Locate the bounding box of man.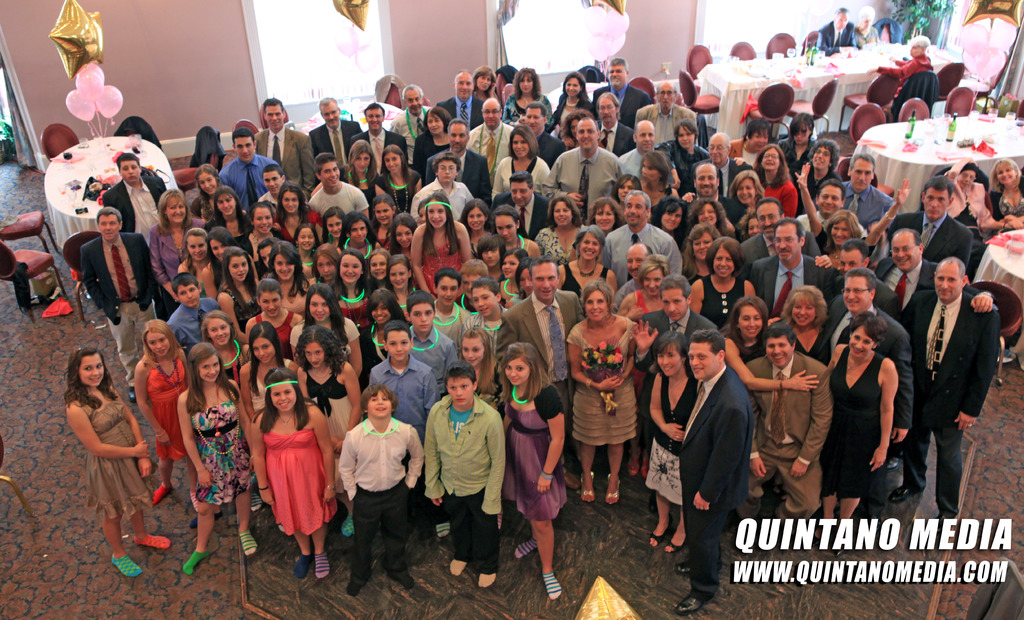
Bounding box: bbox=[348, 104, 408, 183].
